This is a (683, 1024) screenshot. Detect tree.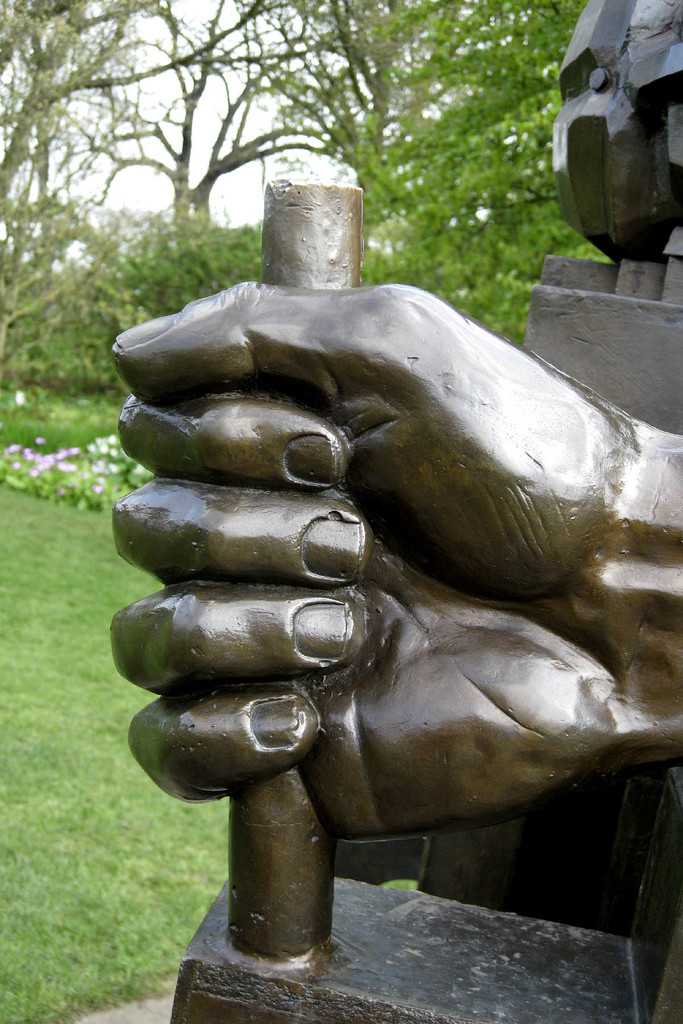
Rect(79, 0, 381, 237).
